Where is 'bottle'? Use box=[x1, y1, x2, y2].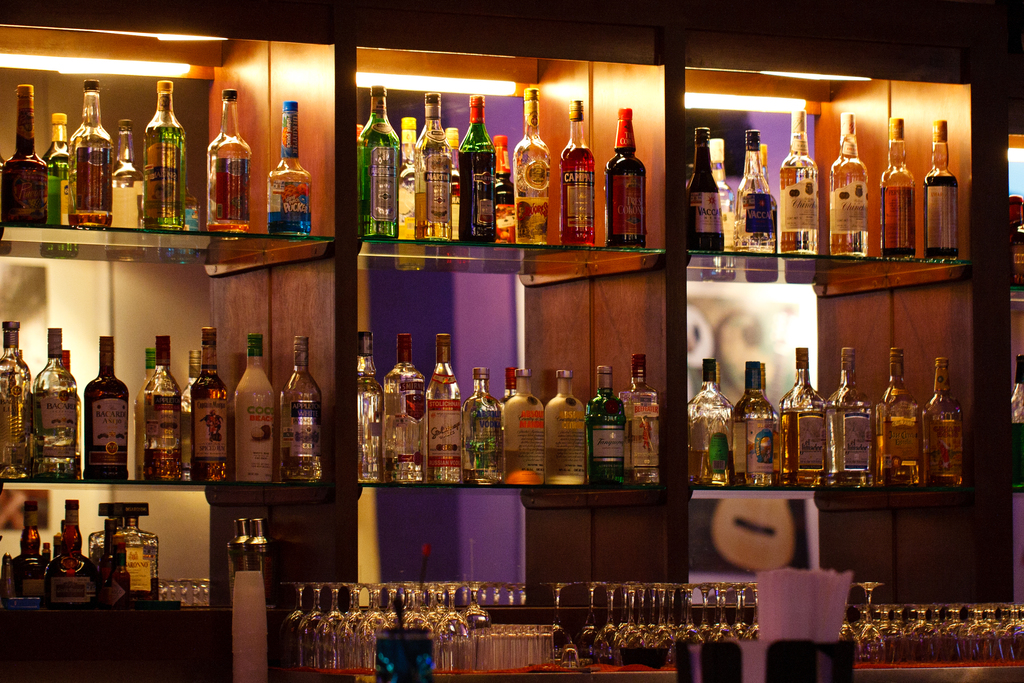
box=[354, 330, 383, 484].
